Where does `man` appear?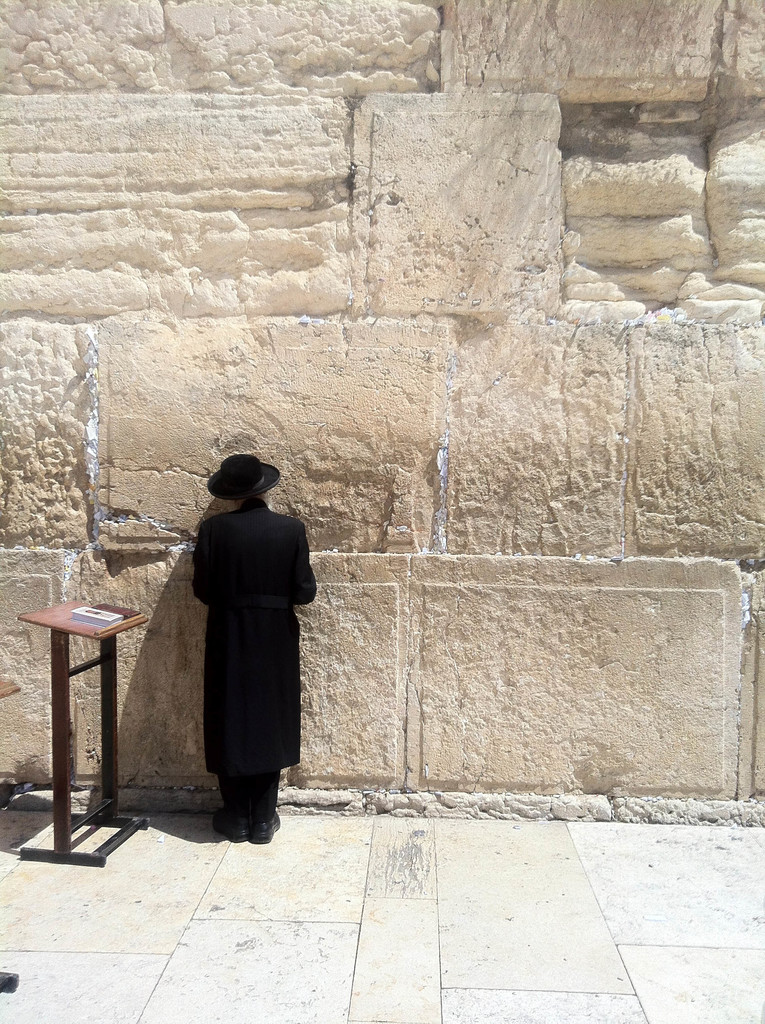
Appears at bbox=(160, 446, 329, 839).
